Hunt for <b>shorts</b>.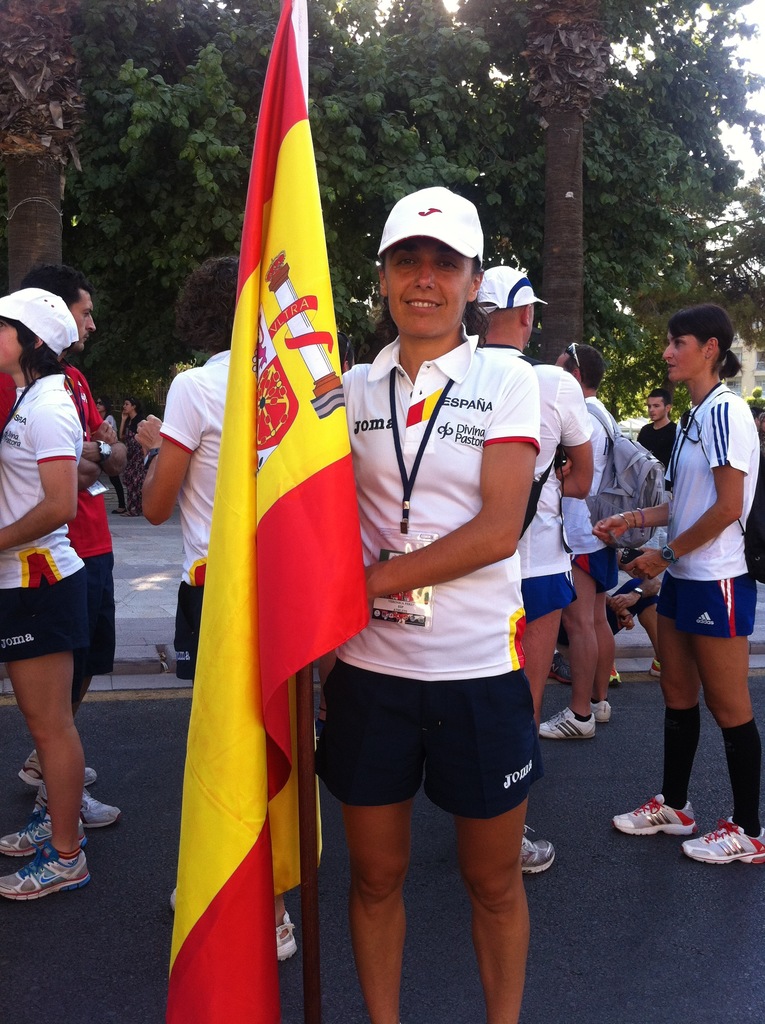
Hunted down at rect(320, 691, 557, 817).
